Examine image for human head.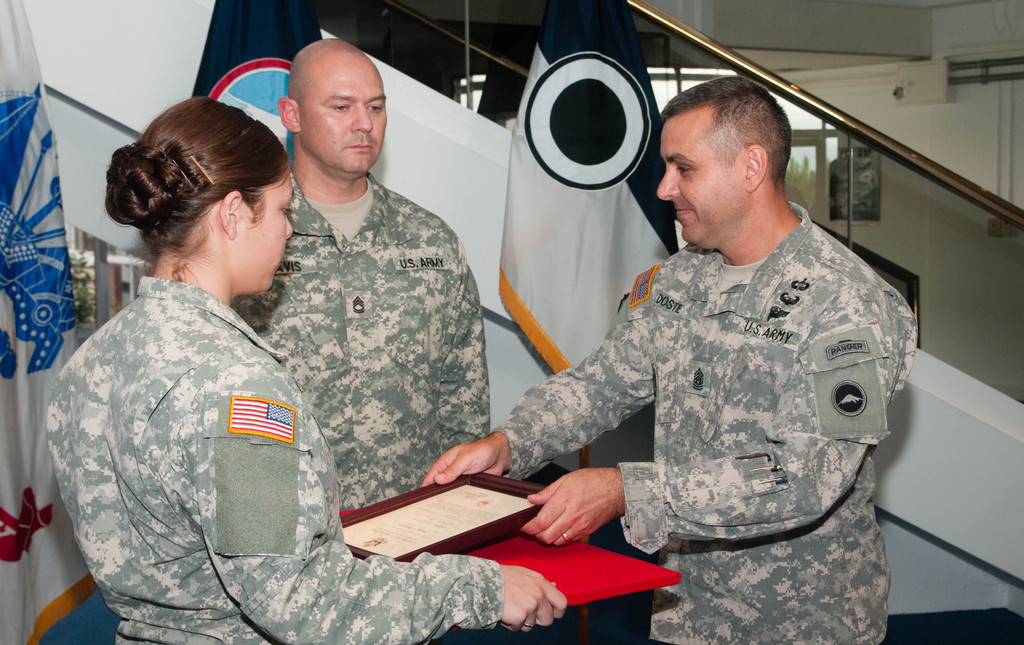
Examination result: [x1=655, y1=75, x2=797, y2=249].
